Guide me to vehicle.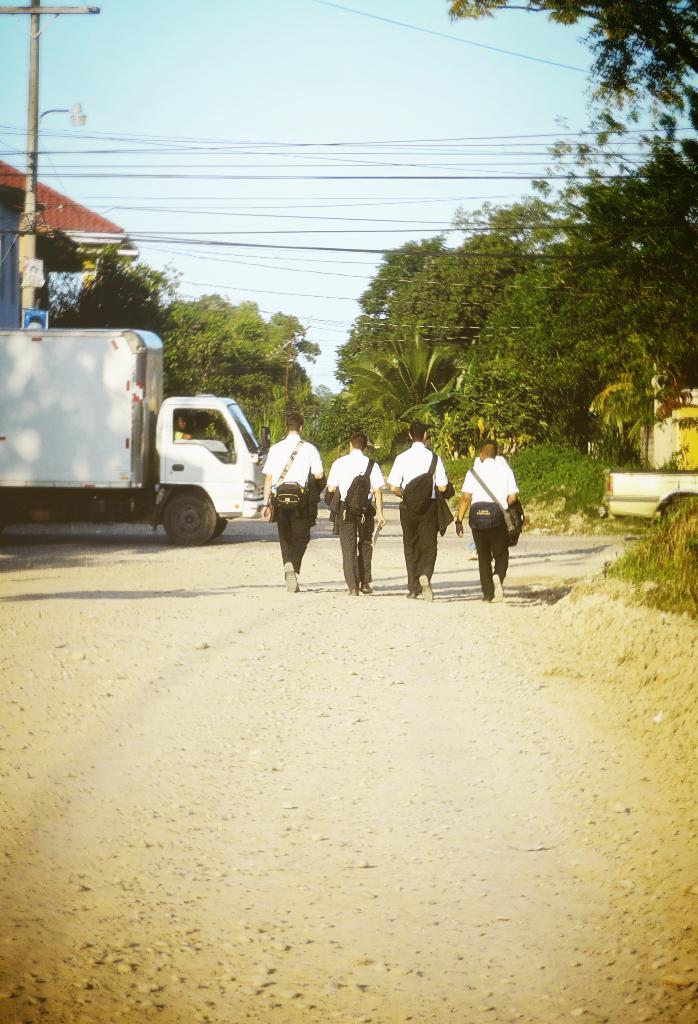
Guidance: detection(17, 347, 287, 535).
